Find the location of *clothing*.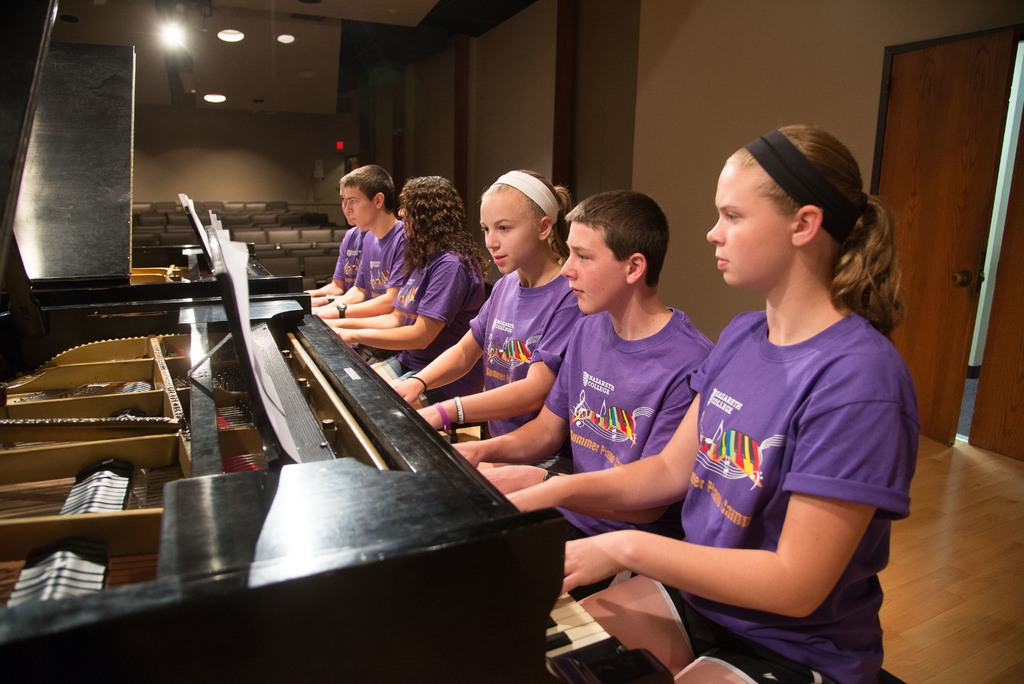
Location: Rect(544, 305, 716, 536).
